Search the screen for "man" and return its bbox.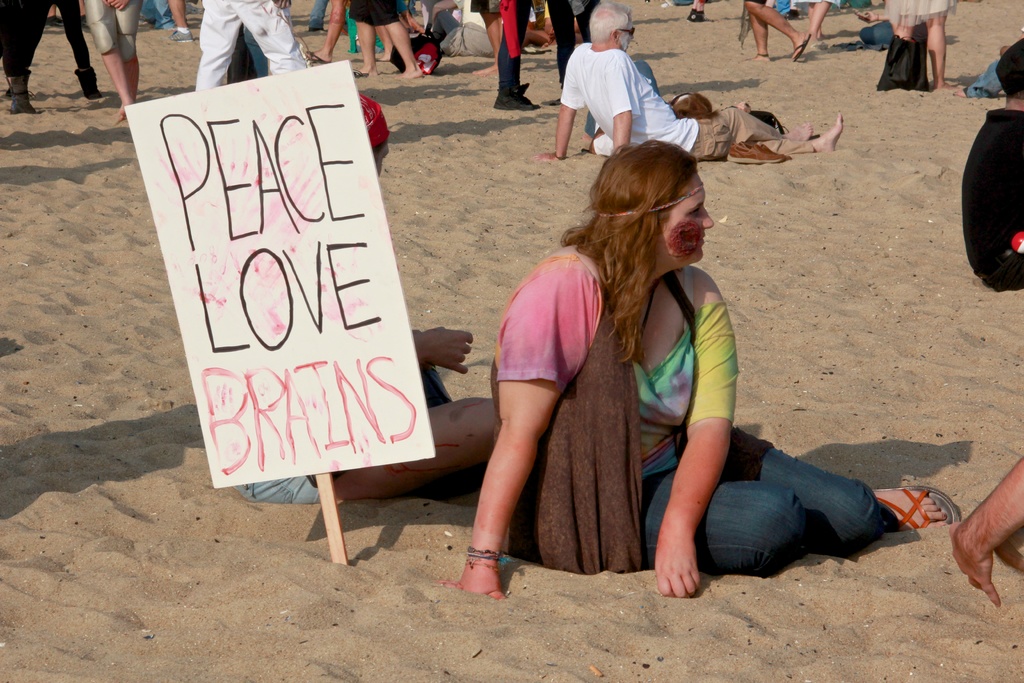
Found: bbox=[963, 37, 1023, 289].
